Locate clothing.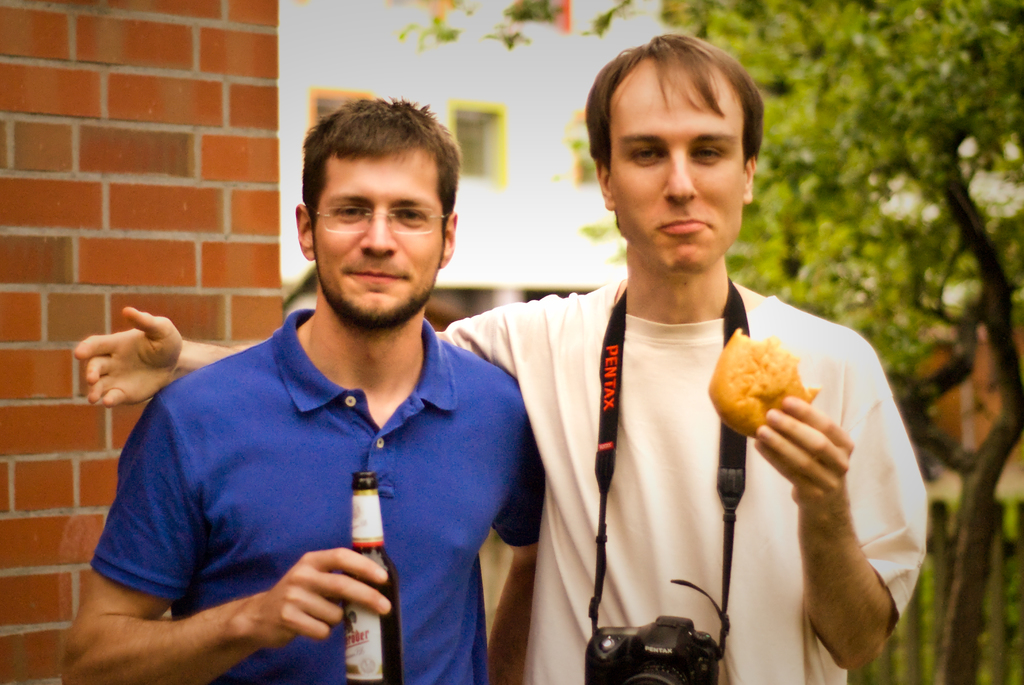
Bounding box: <bbox>445, 284, 925, 684</bbox>.
